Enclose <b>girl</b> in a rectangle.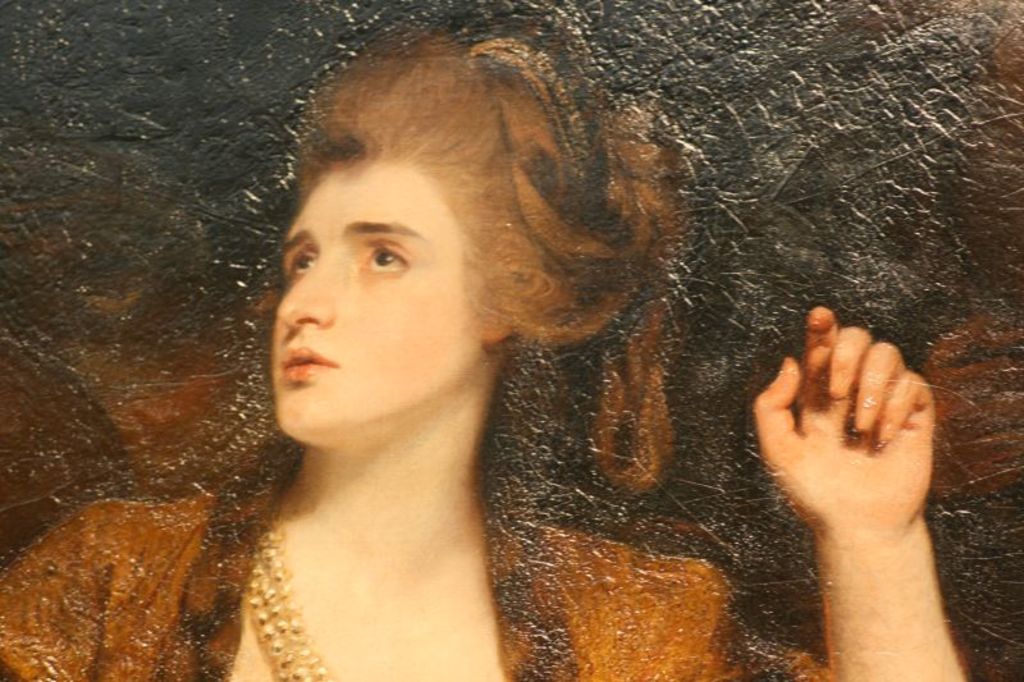
<bbox>0, 27, 965, 679</bbox>.
